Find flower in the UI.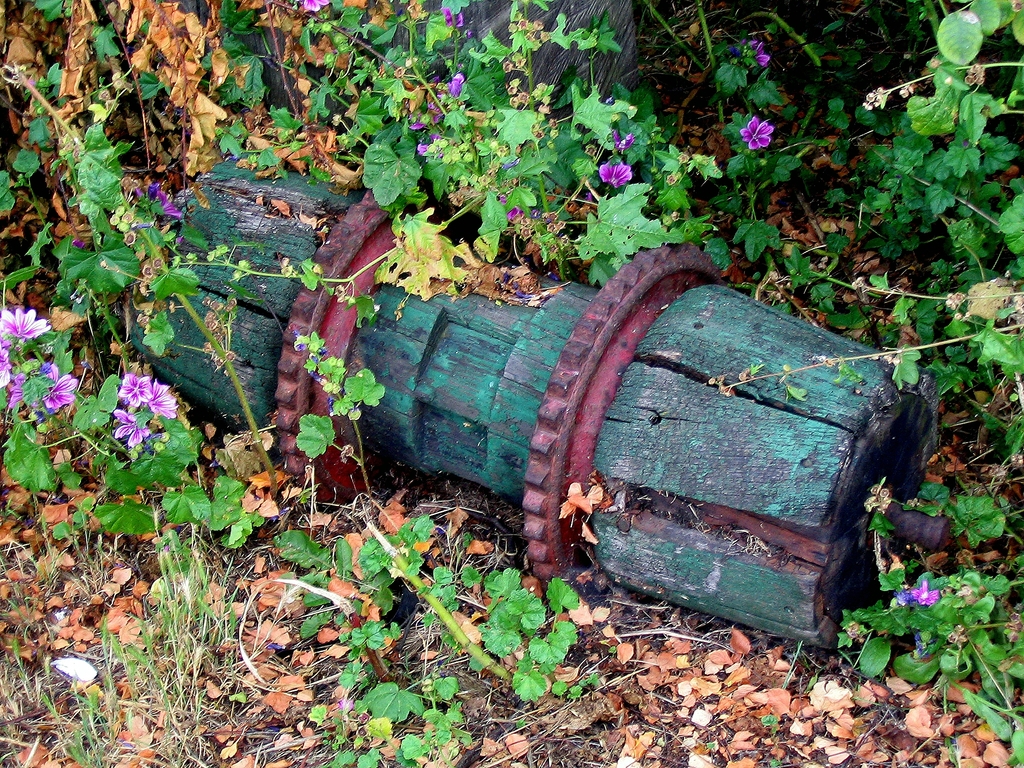
UI element at [417,140,433,163].
